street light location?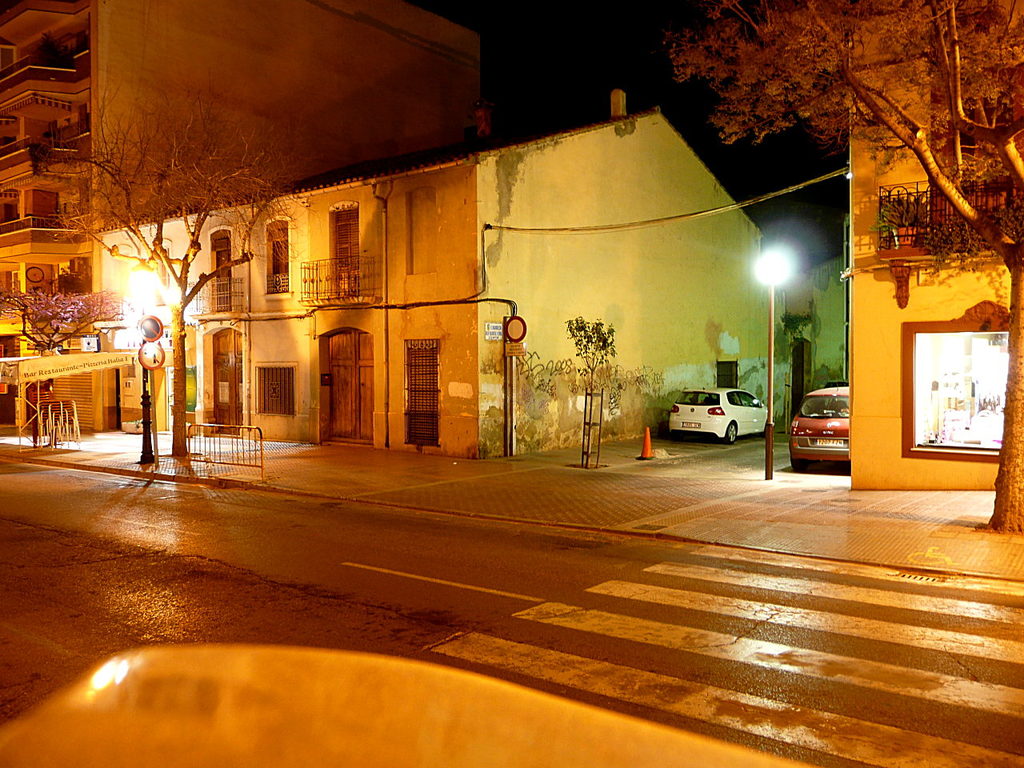
[120,267,158,466]
